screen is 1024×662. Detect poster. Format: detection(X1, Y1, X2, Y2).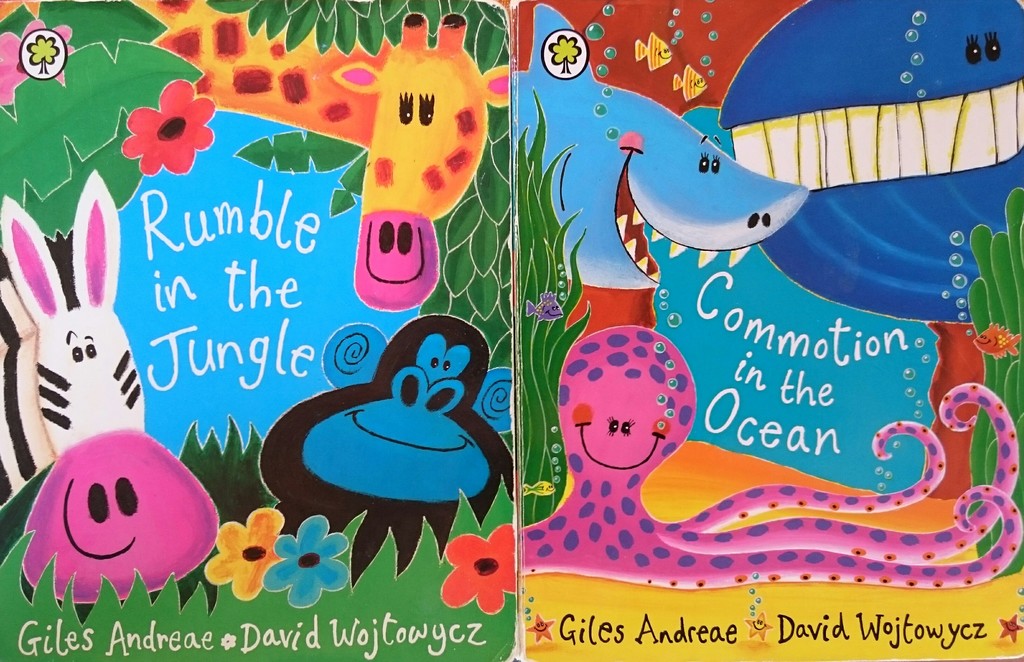
detection(0, 1, 513, 661).
